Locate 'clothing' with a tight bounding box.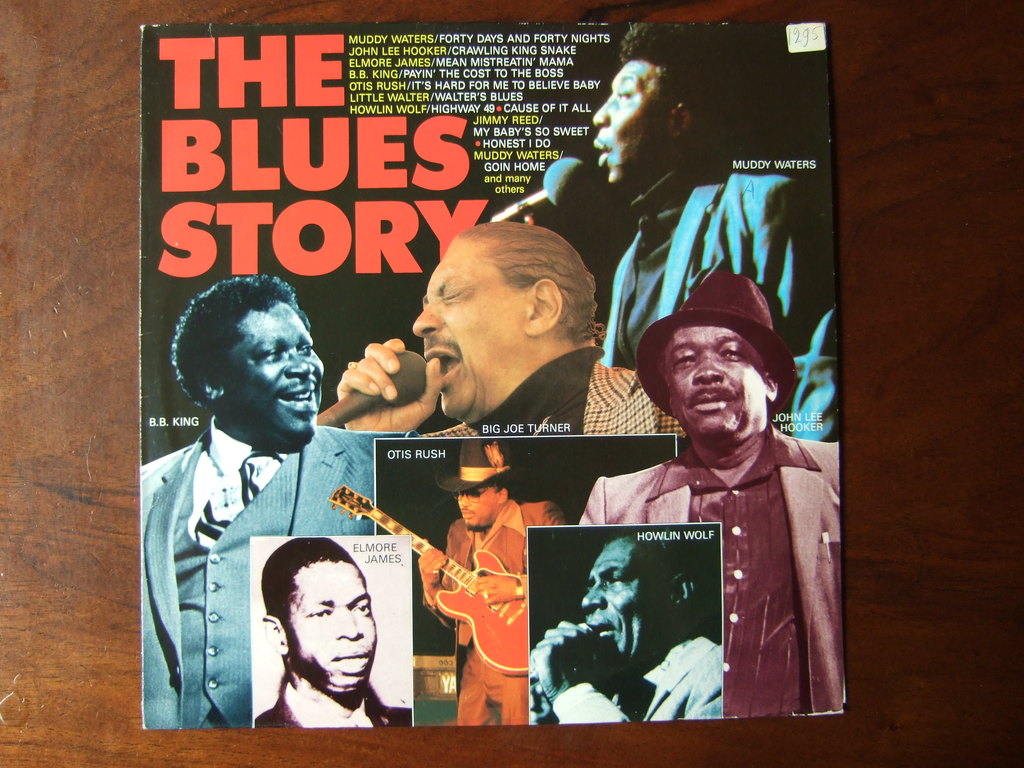
BBox(431, 344, 684, 436).
